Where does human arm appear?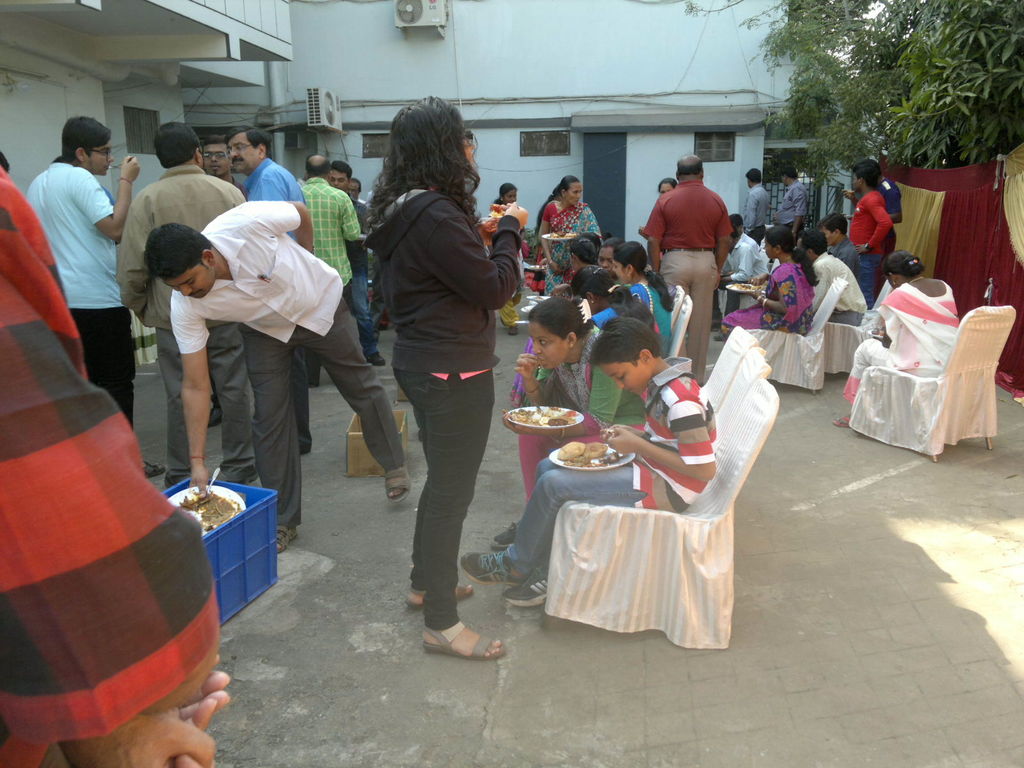
Appears at x1=408, y1=191, x2=527, y2=310.
